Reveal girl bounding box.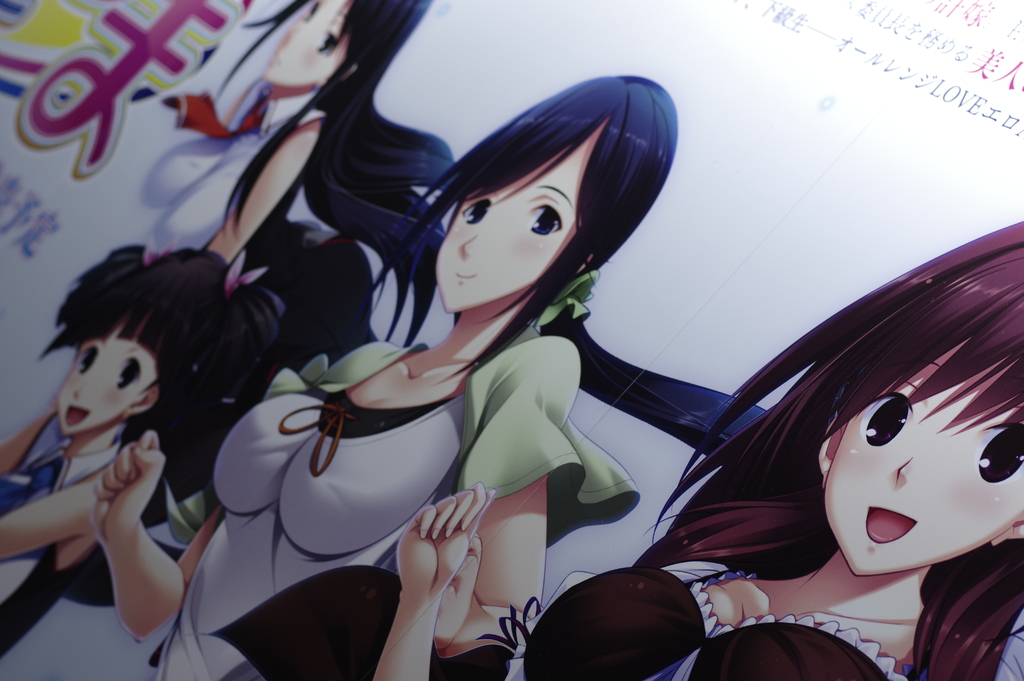
Revealed: bbox=[368, 215, 1023, 680].
